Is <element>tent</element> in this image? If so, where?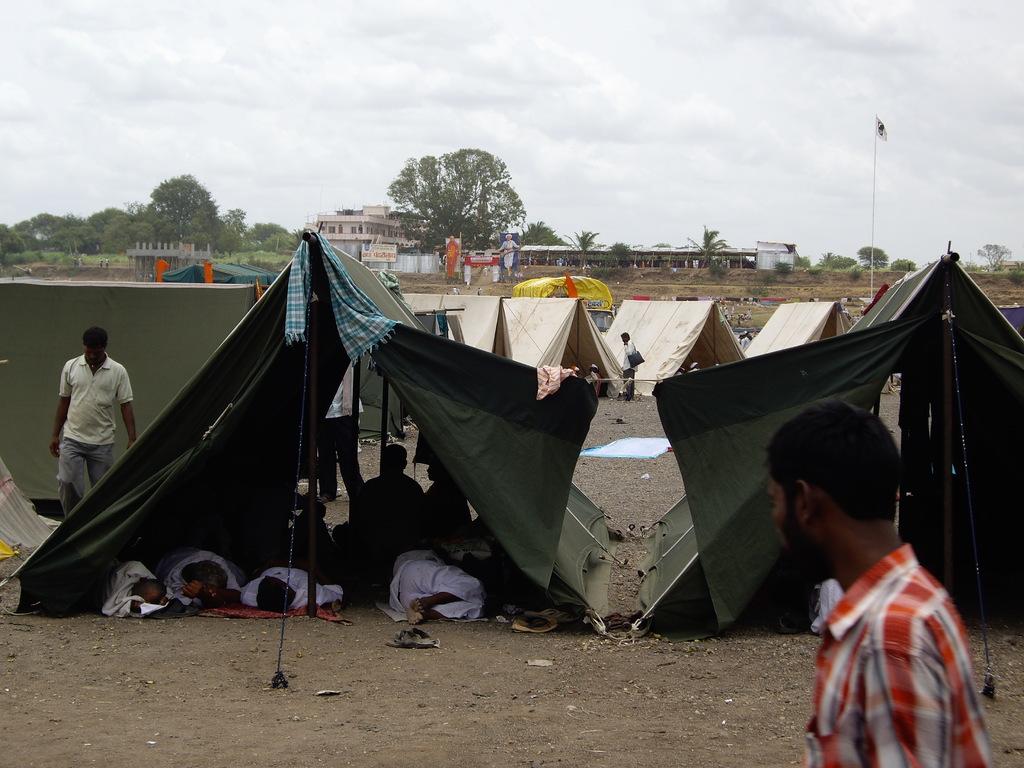
Yes, at bbox=(512, 278, 611, 312).
